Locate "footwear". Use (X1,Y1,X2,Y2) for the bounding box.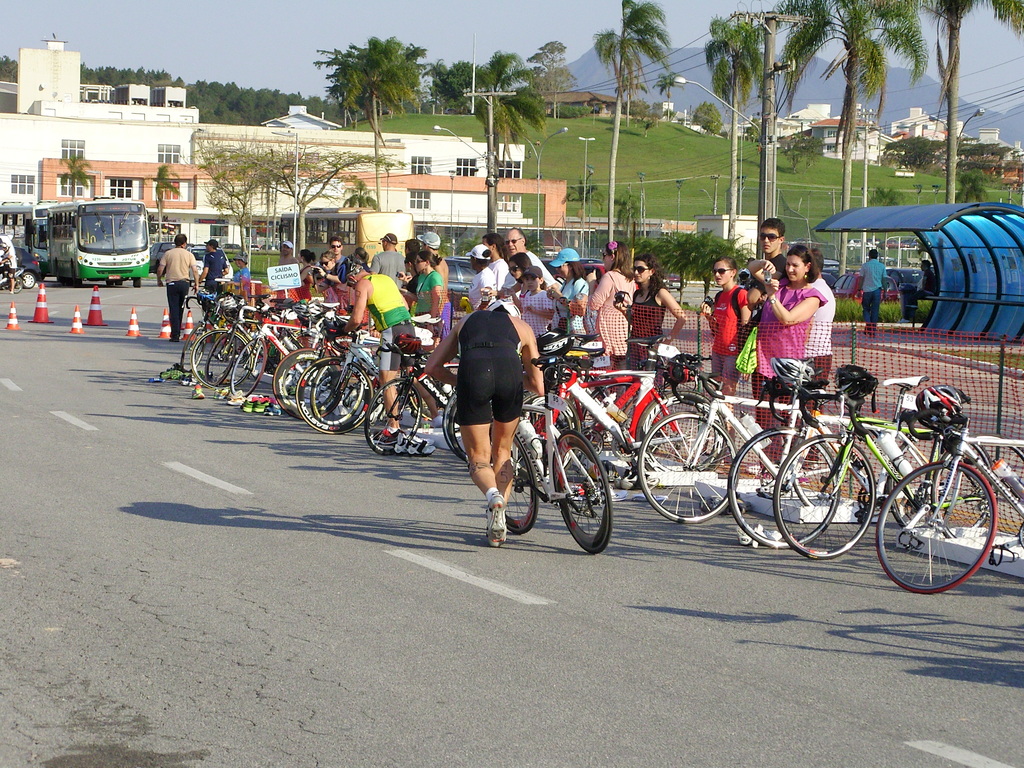
(177,372,197,384).
